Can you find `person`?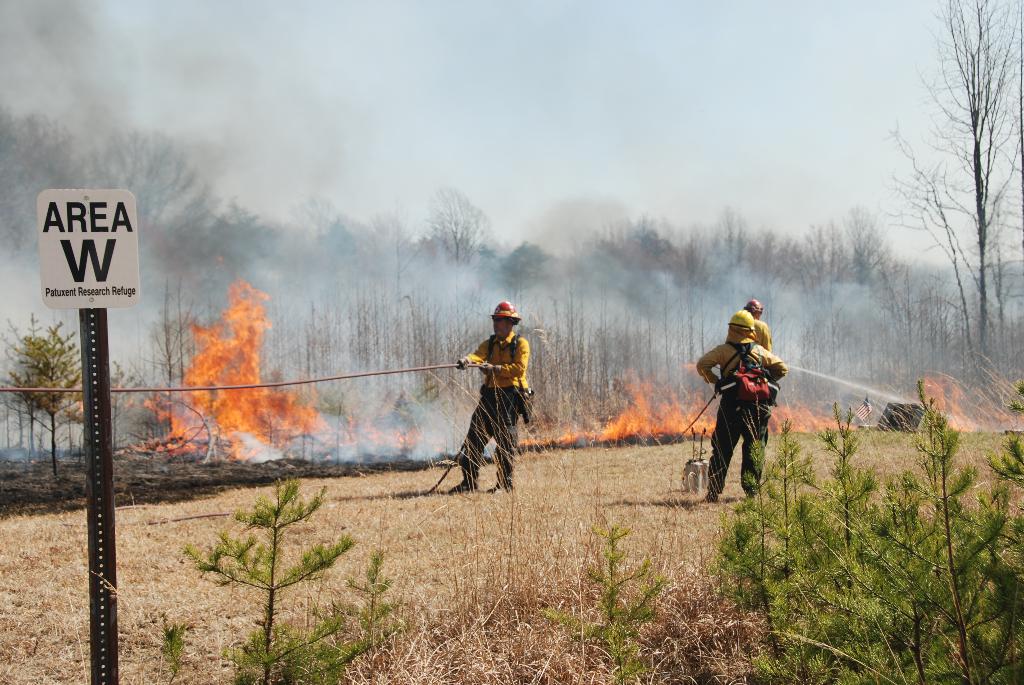
Yes, bounding box: bbox=(689, 311, 783, 502).
